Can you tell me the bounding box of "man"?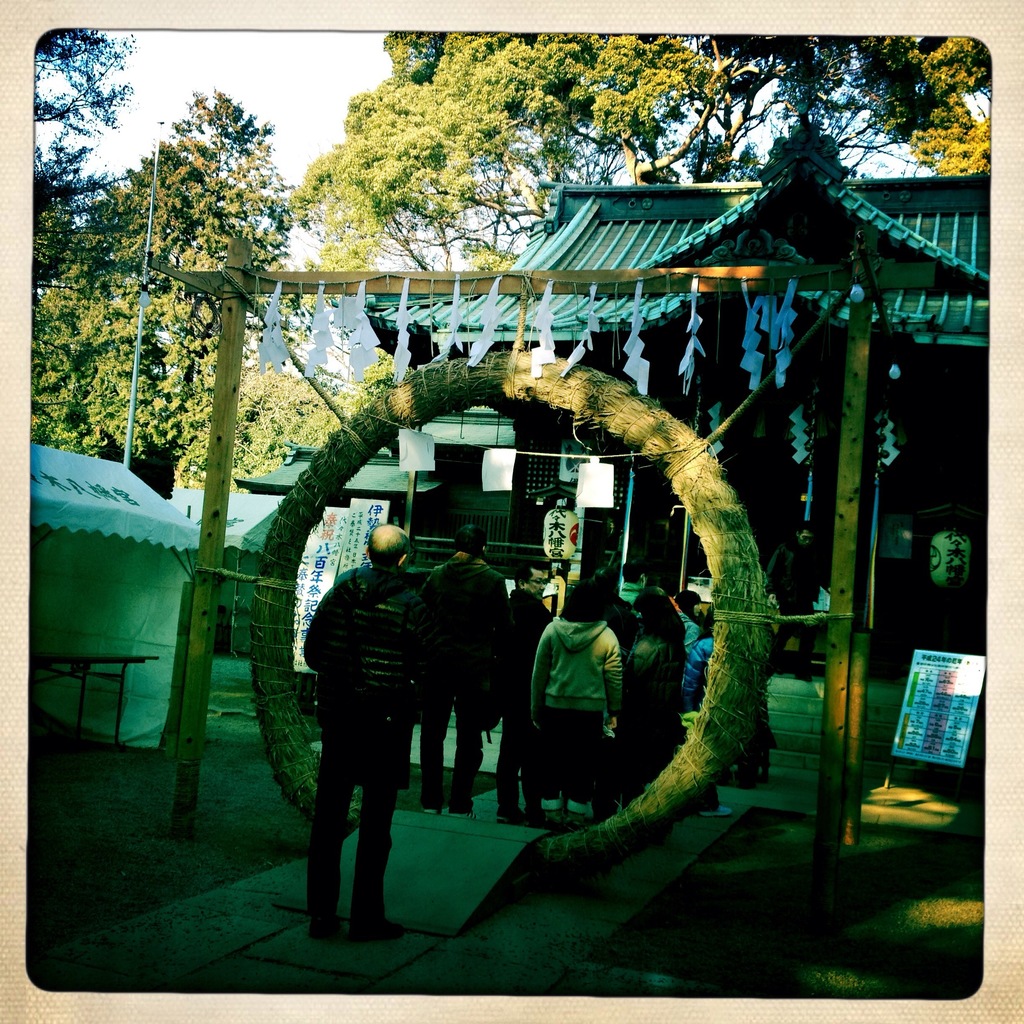
select_region(617, 559, 666, 610).
